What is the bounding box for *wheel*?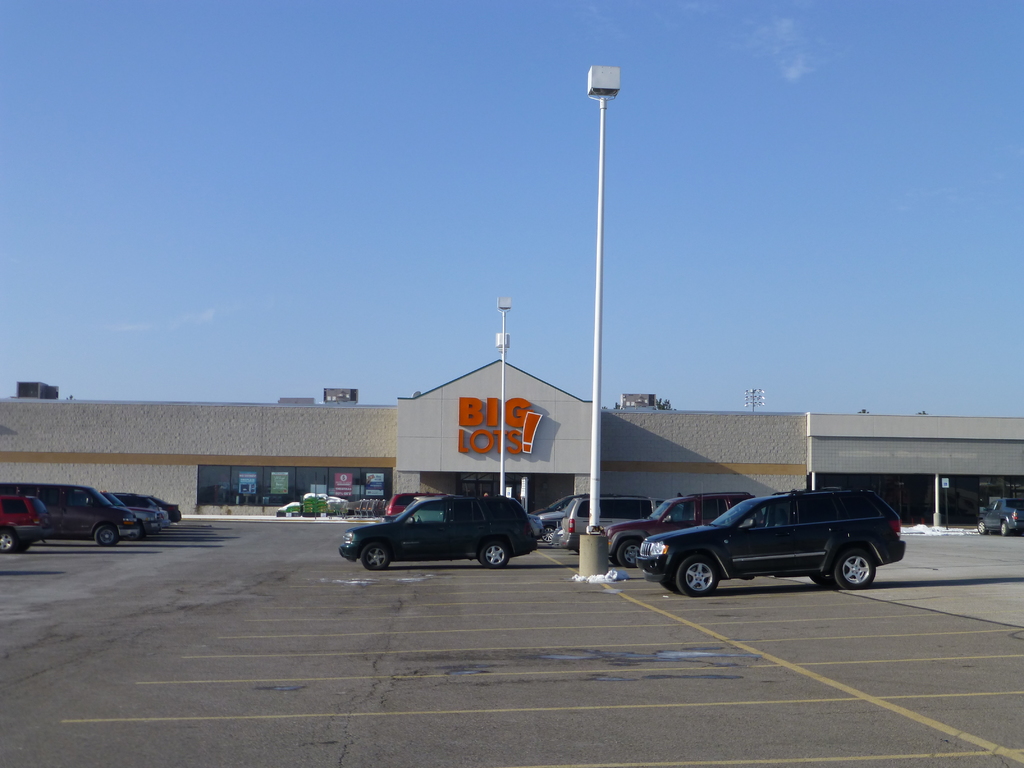
BBox(811, 572, 835, 585).
